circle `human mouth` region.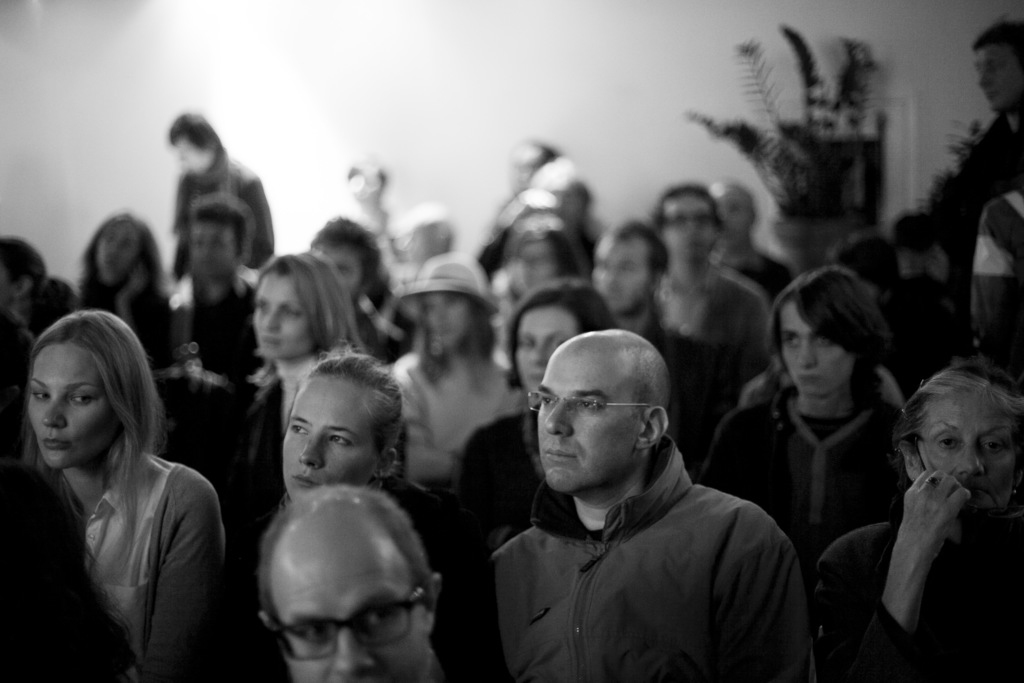
Region: (286, 469, 312, 488).
